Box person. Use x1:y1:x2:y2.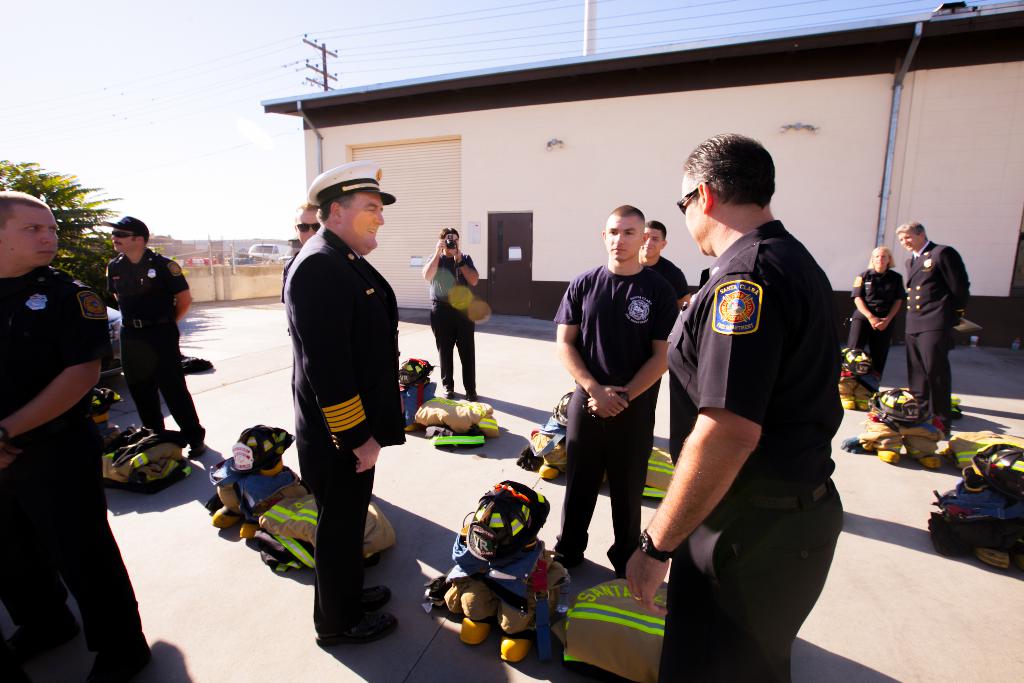
0:183:148:682.
